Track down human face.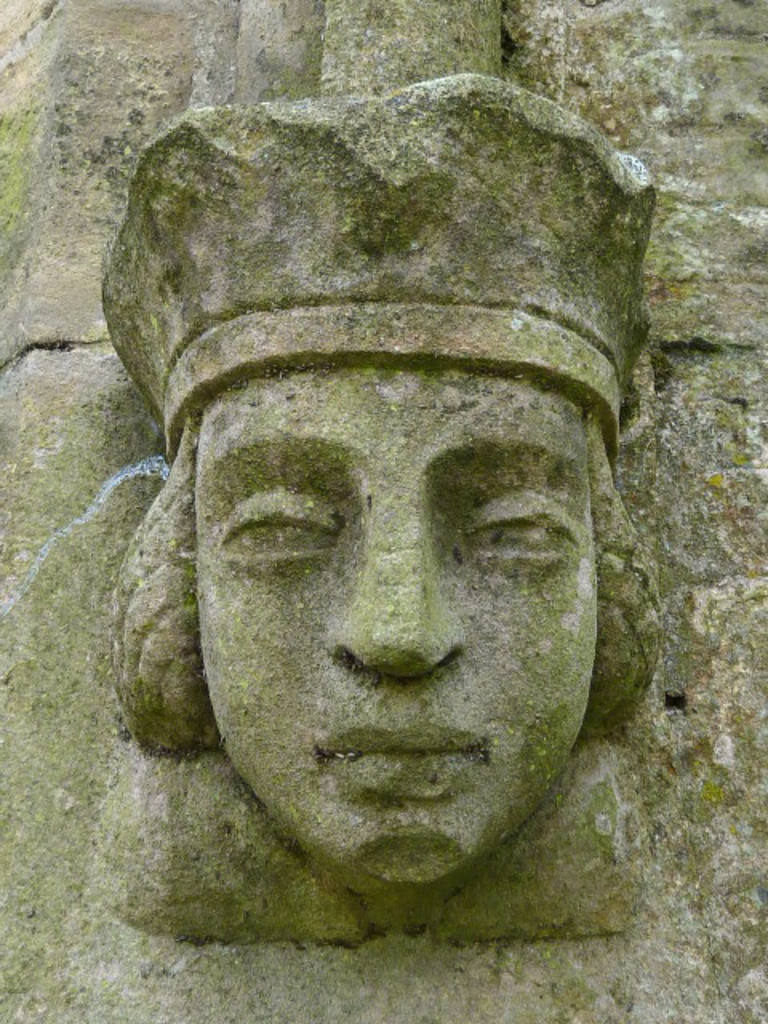
Tracked to 198/368/590/888.
